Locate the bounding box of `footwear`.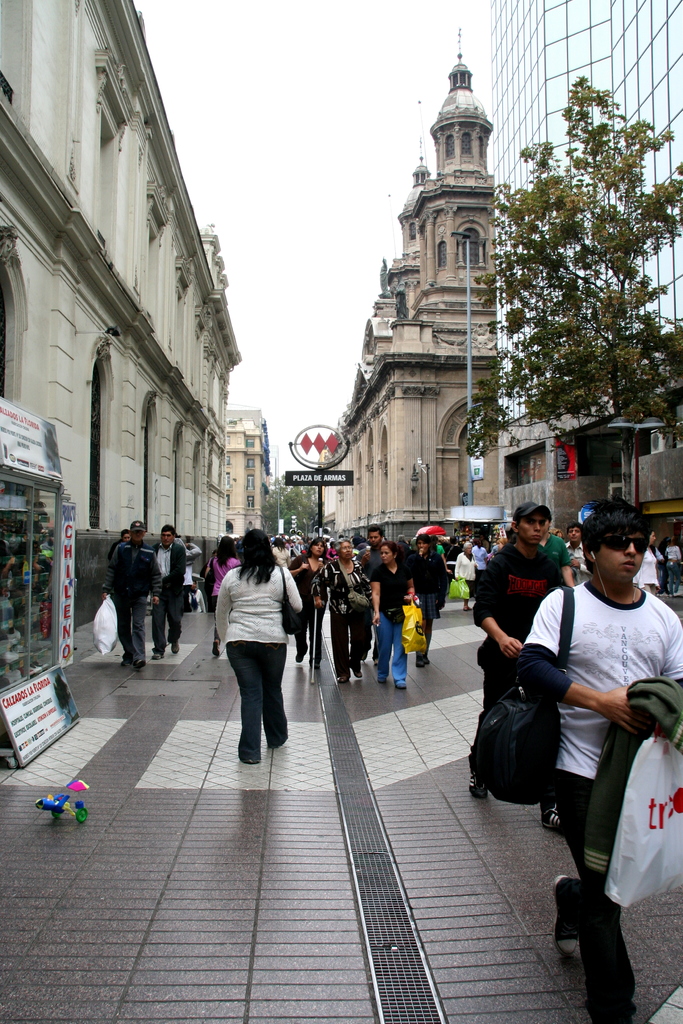
Bounding box: left=375, top=669, right=384, bottom=687.
